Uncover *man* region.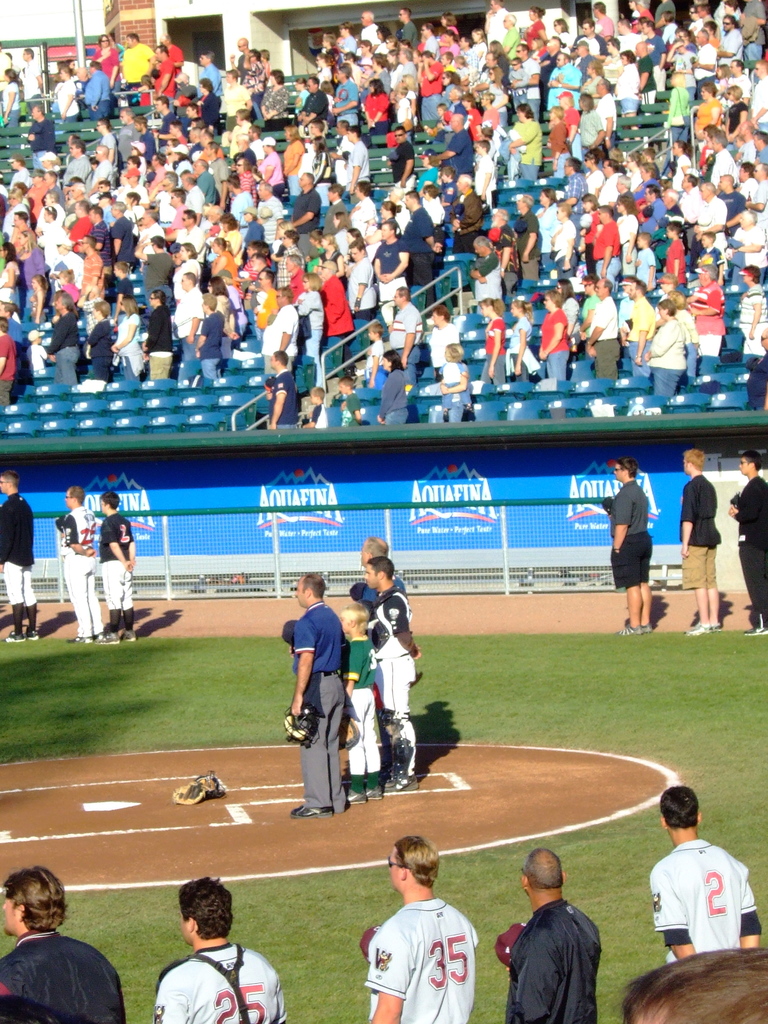
Uncovered: region(158, 95, 180, 145).
